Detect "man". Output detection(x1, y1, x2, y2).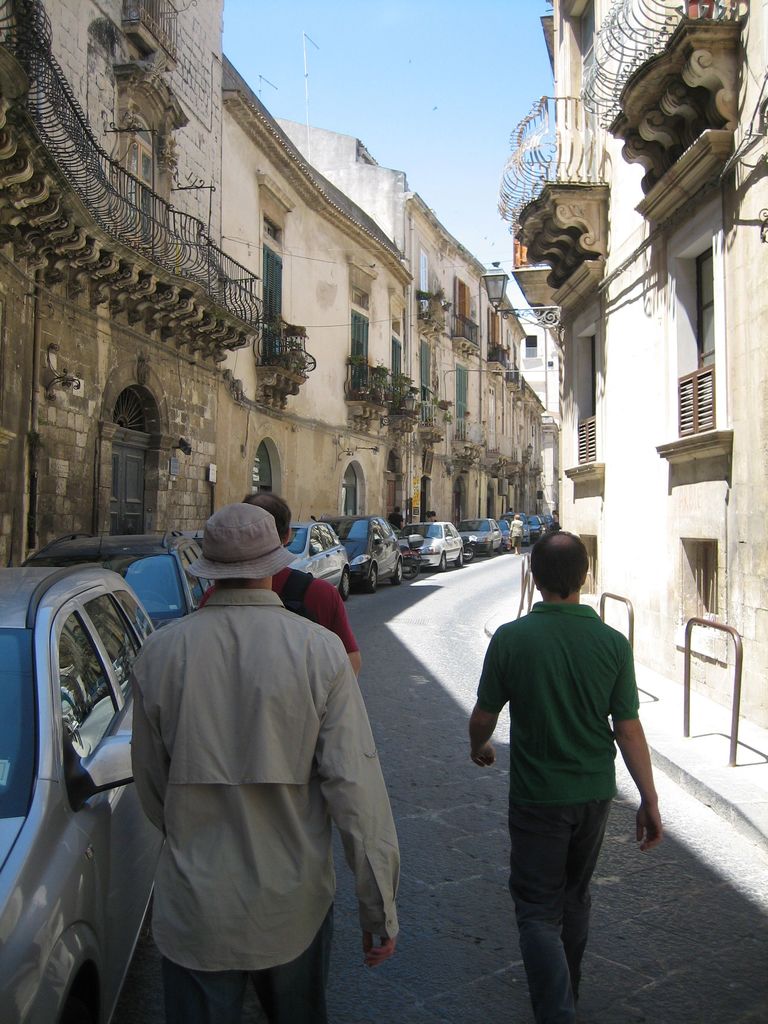
detection(200, 493, 363, 673).
